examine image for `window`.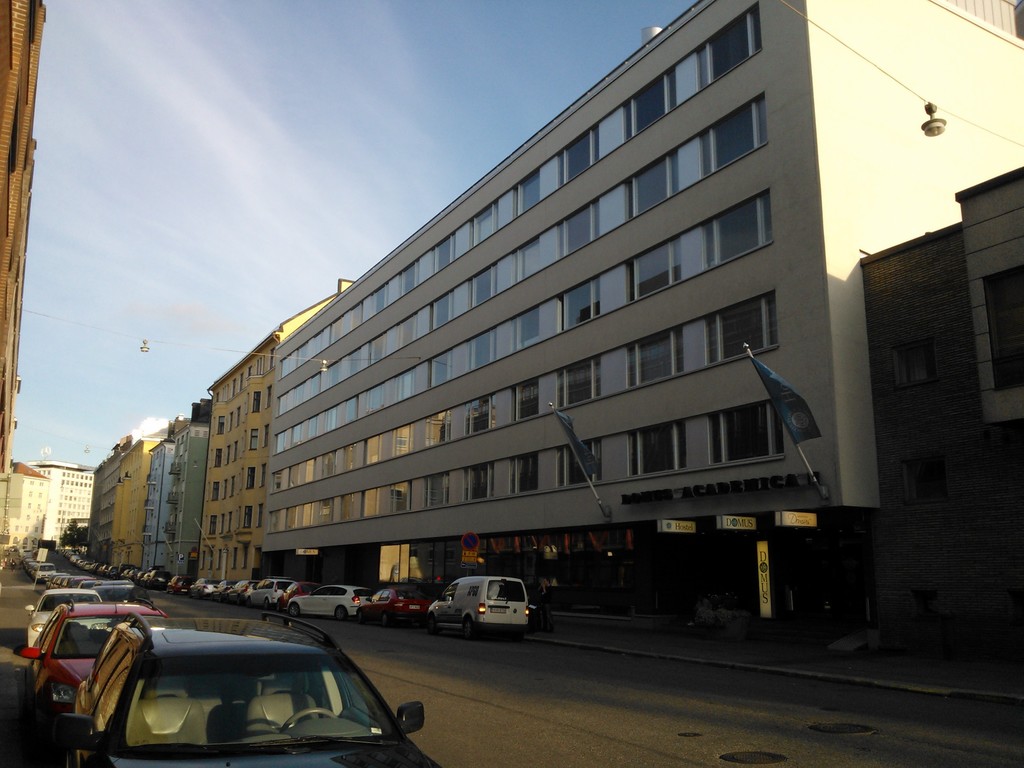
Examination result: box=[371, 287, 386, 319].
